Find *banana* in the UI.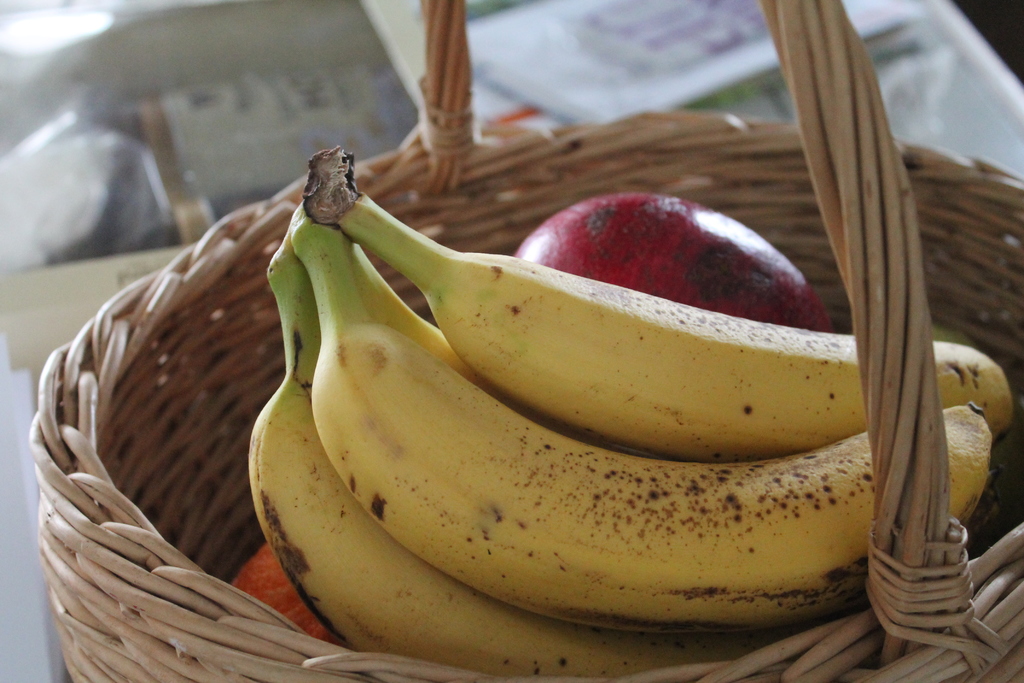
UI element at 251 243 792 680.
